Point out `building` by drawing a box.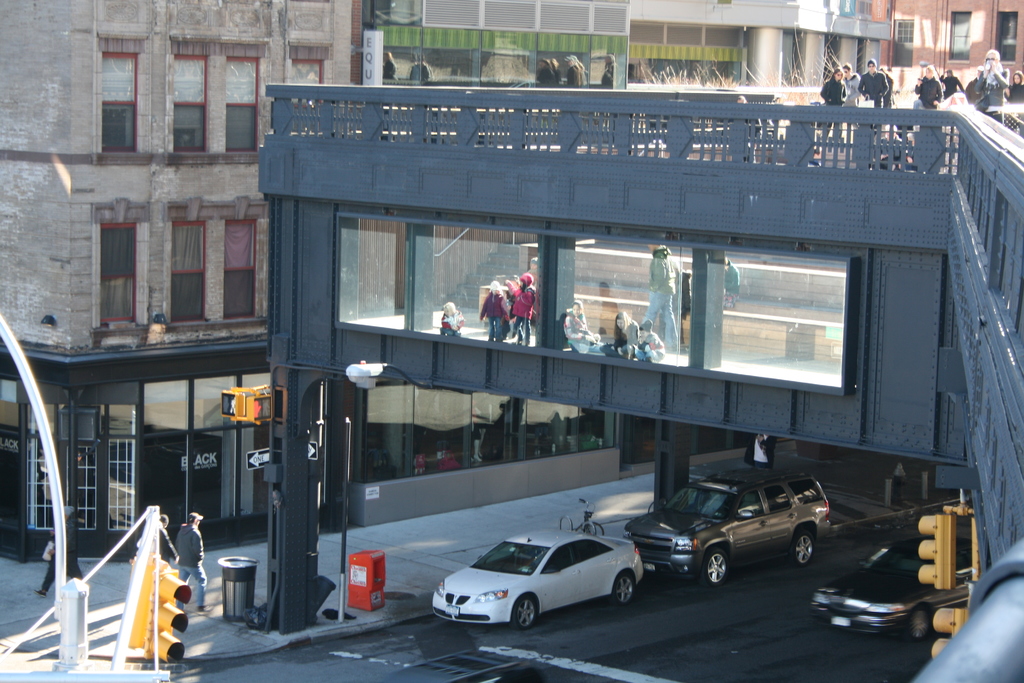
(left=356, top=0, right=625, bottom=508).
